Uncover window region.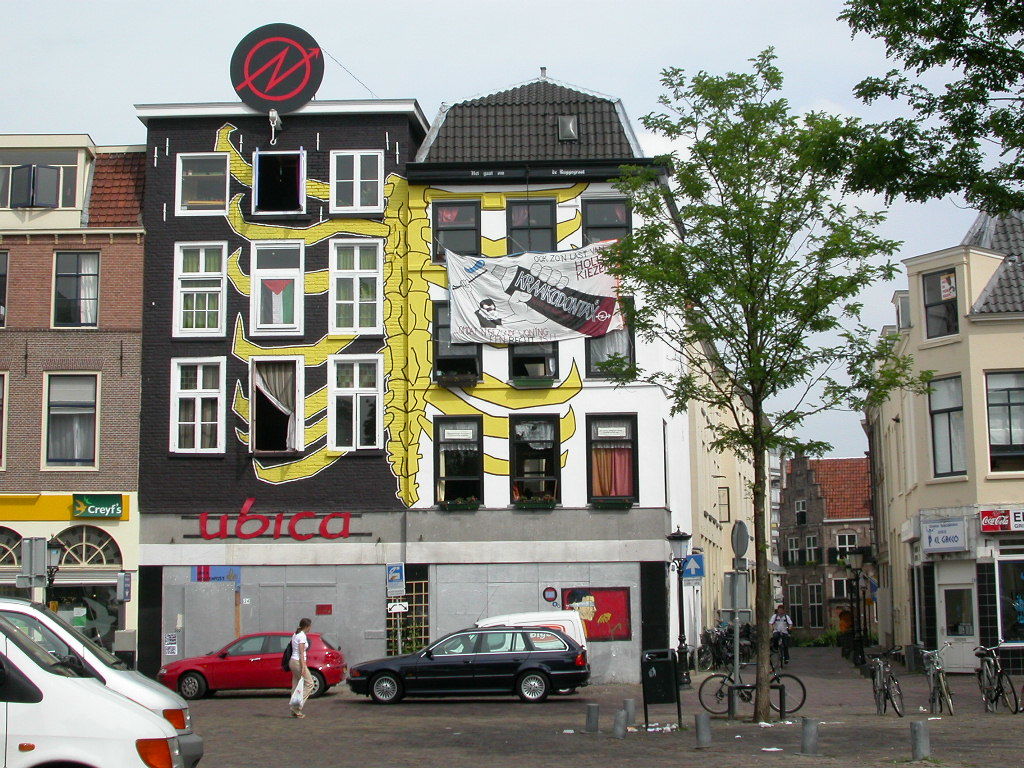
Uncovered: 0 518 21 563.
